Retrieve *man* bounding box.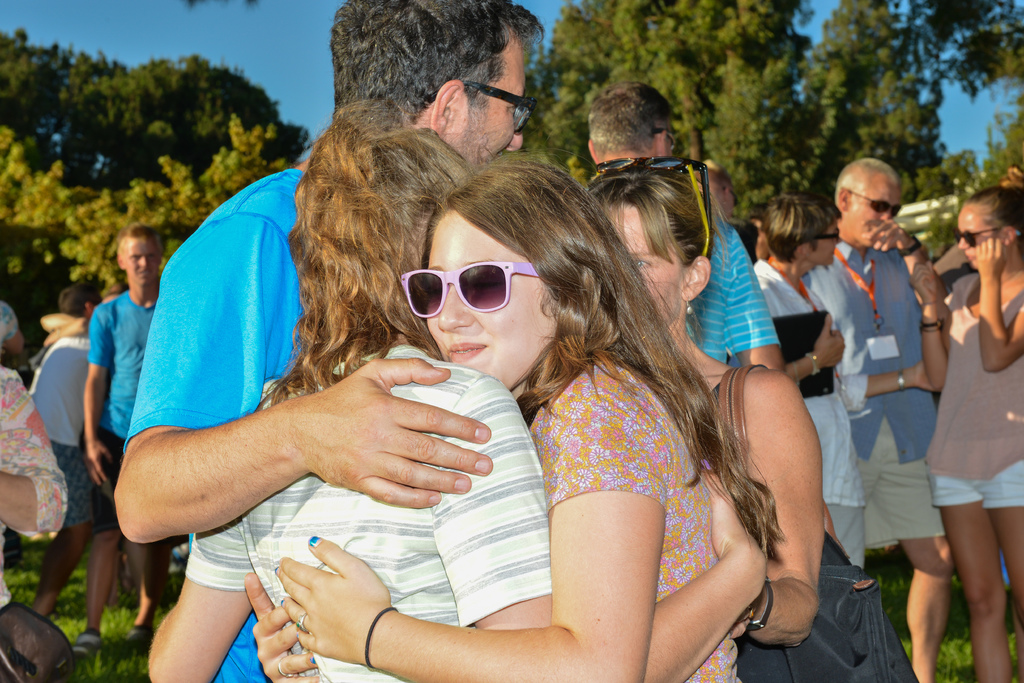
Bounding box: [x1=799, y1=145, x2=963, y2=628].
